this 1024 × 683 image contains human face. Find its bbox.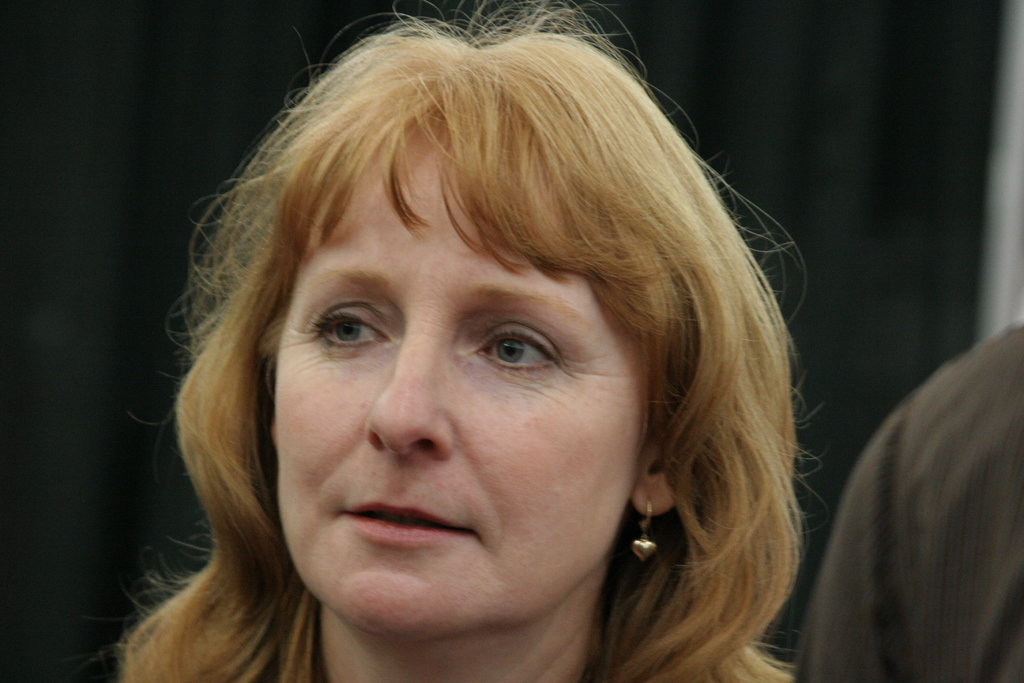
locate(274, 122, 646, 643).
